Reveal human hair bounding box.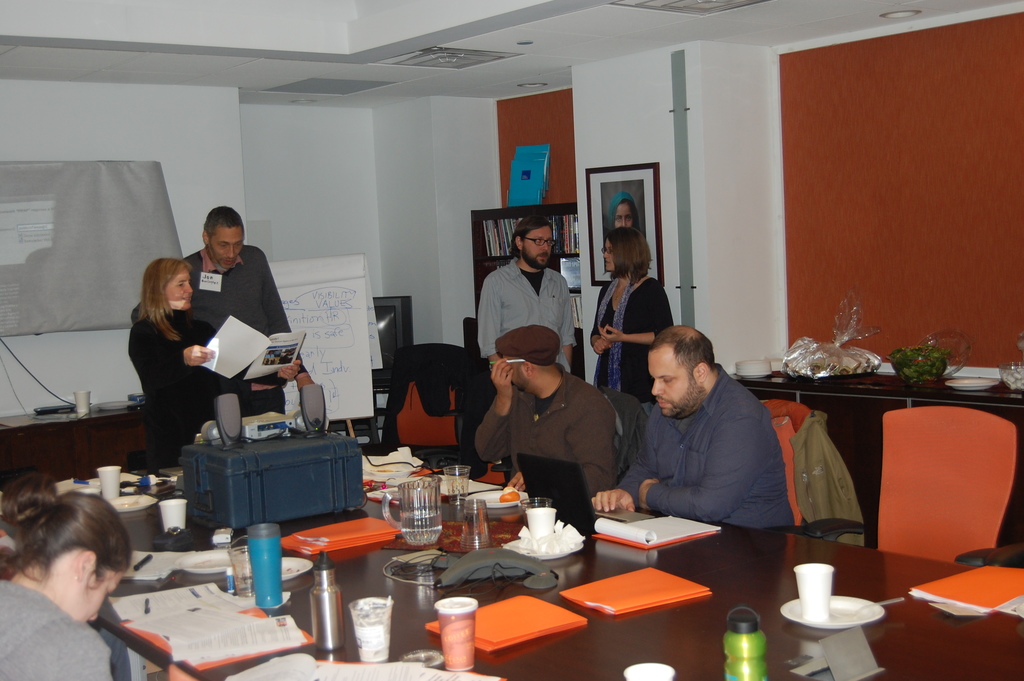
Revealed: <bbox>204, 204, 245, 245</bbox>.
